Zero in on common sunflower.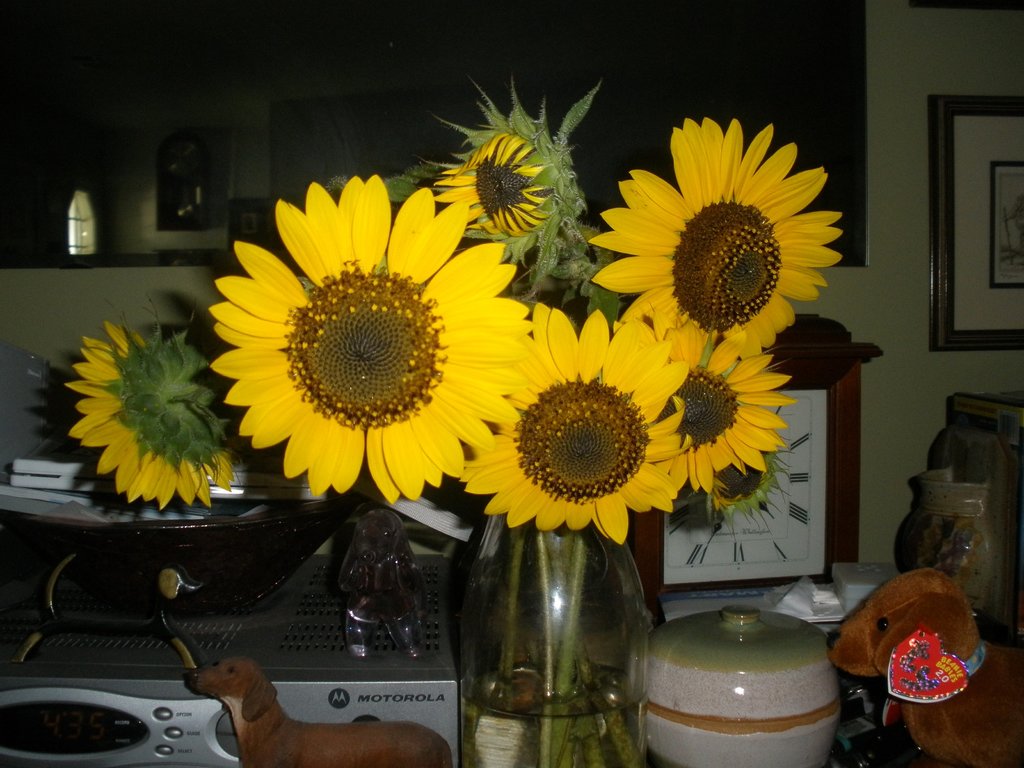
Zeroed in: [61,326,218,509].
